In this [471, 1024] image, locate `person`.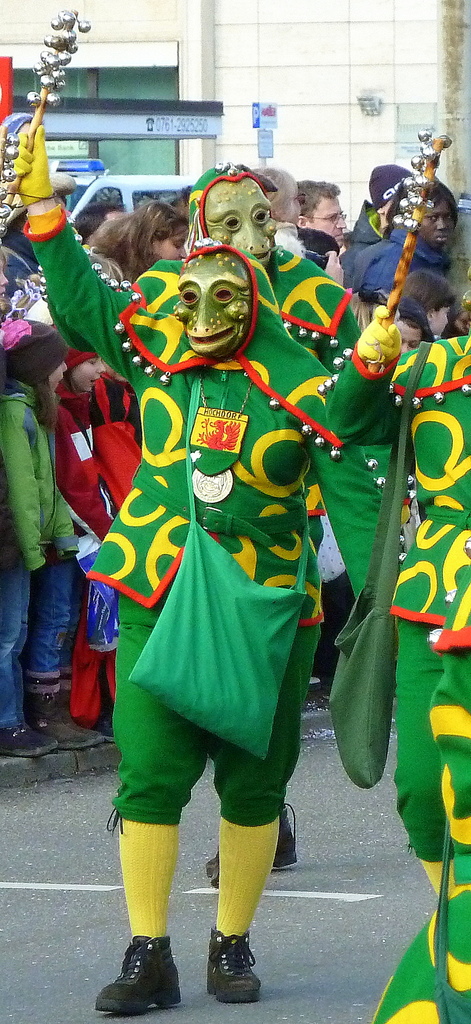
Bounding box: region(6, 329, 89, 747).
